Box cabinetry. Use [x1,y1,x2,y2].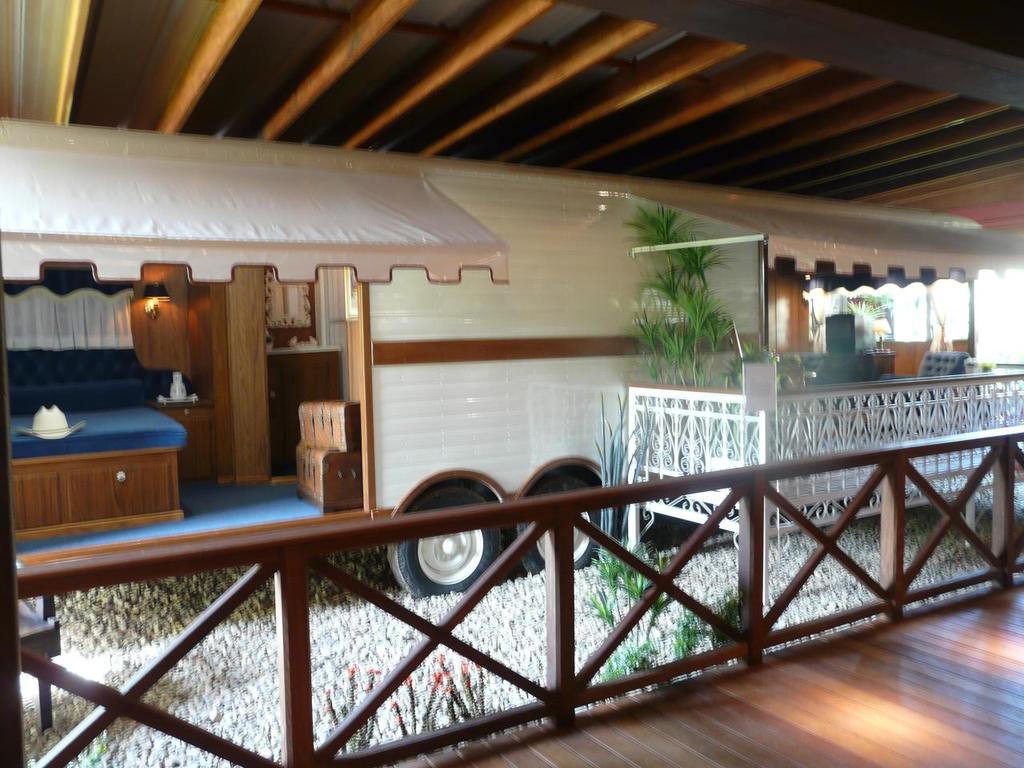
[152,402,222,486].
